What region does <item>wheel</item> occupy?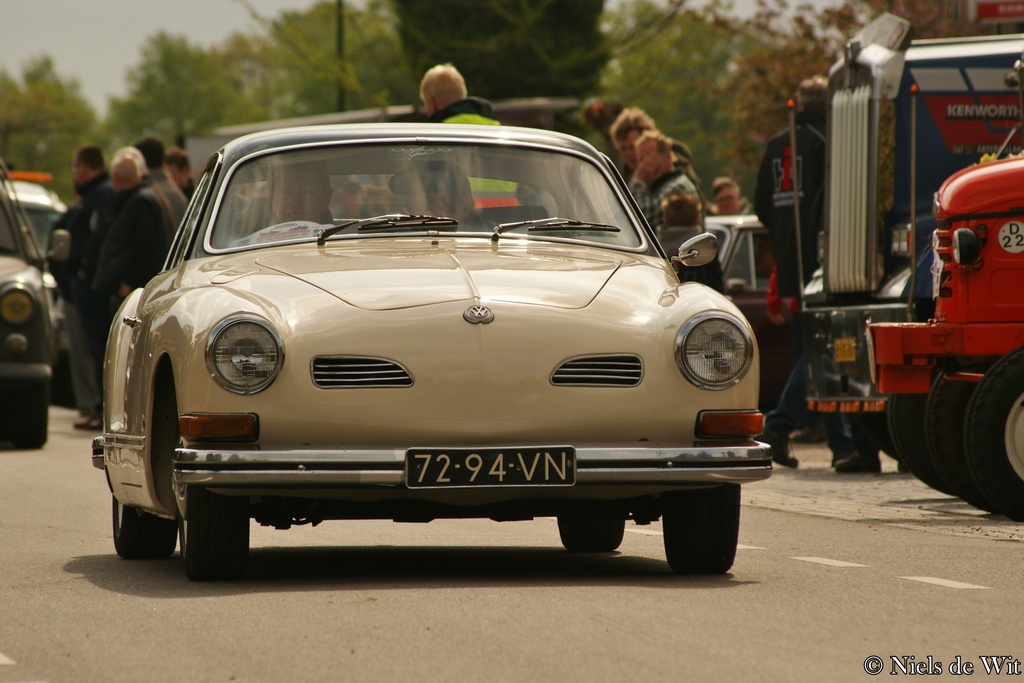
(110, 339, 186, 558).
